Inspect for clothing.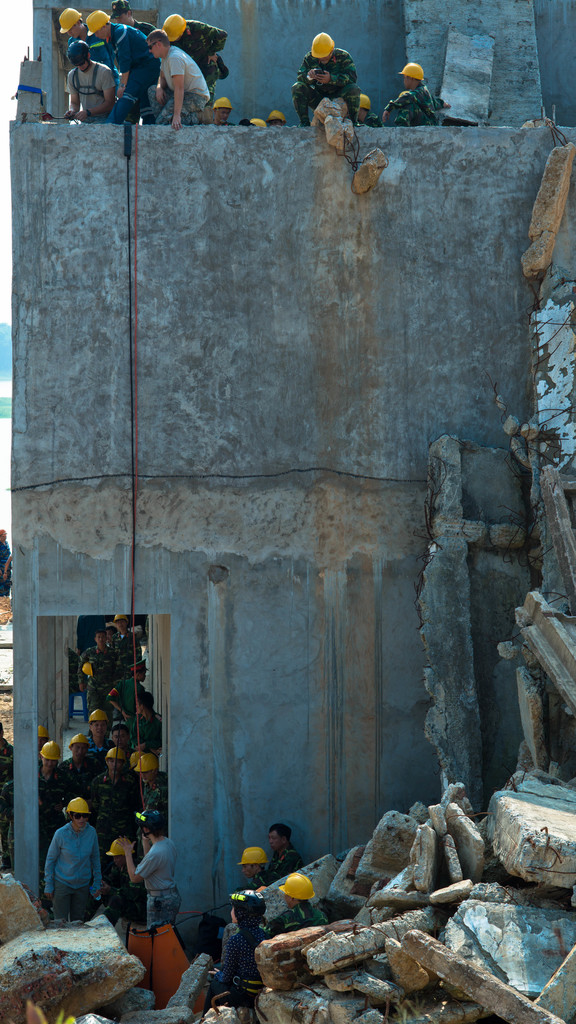
Inspection: BBox(131, 924, 193, 1008).
